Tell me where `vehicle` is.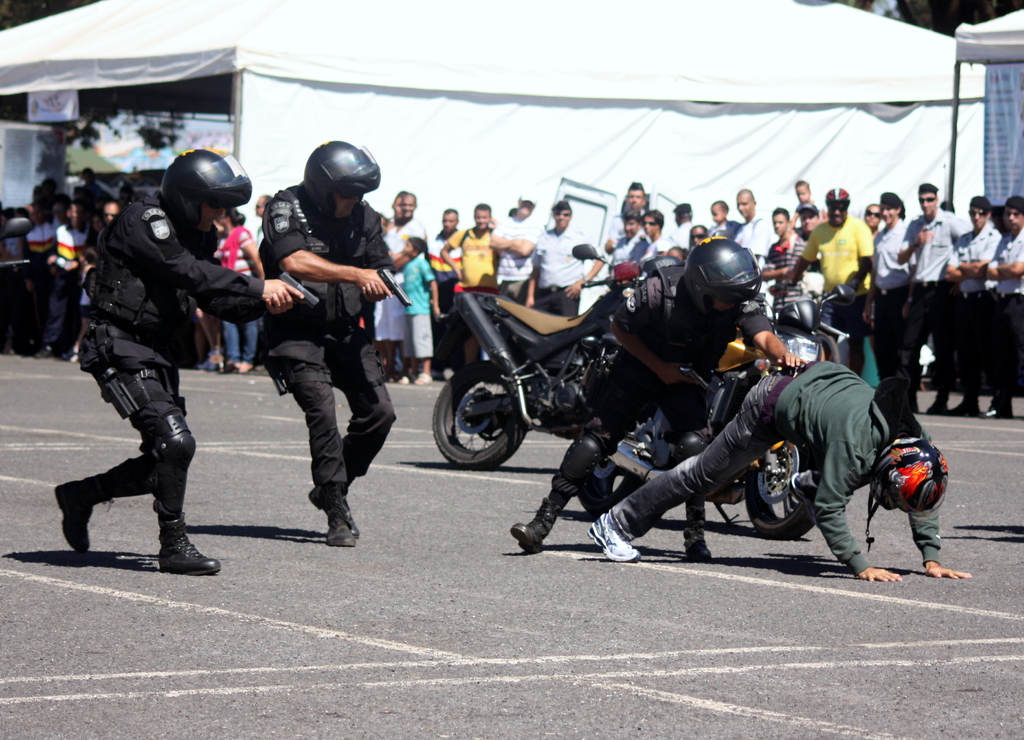
`vehicle` is at [571, 294, 837, 538].
